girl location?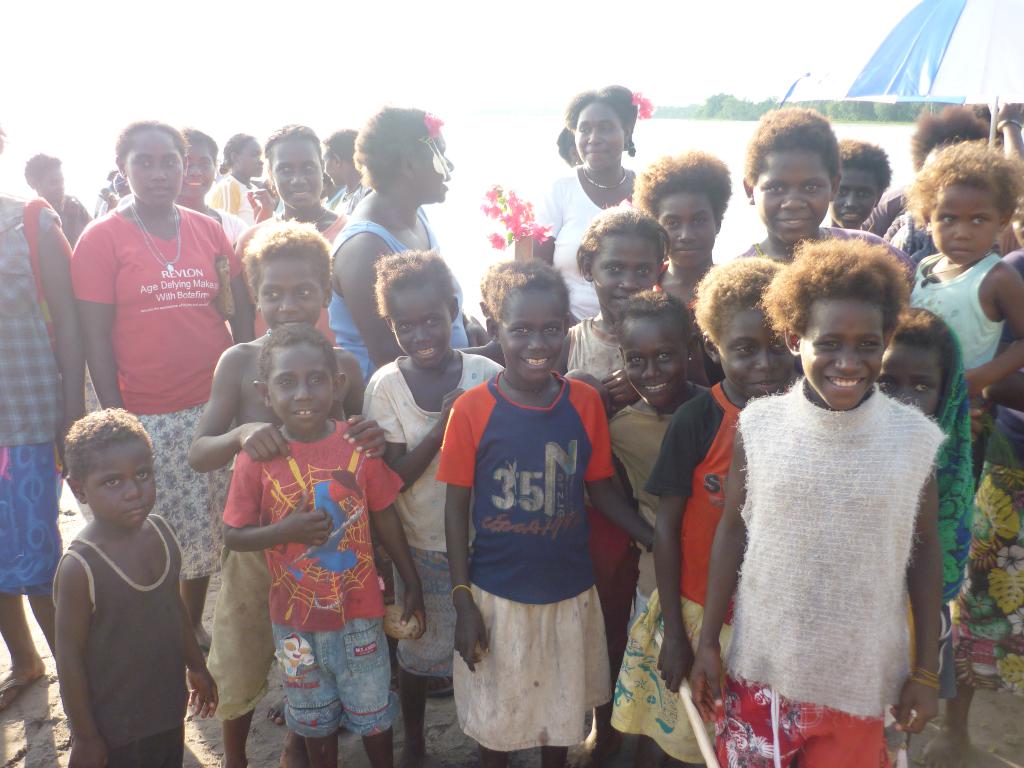
<region>435, 254, 654, 767</region>
